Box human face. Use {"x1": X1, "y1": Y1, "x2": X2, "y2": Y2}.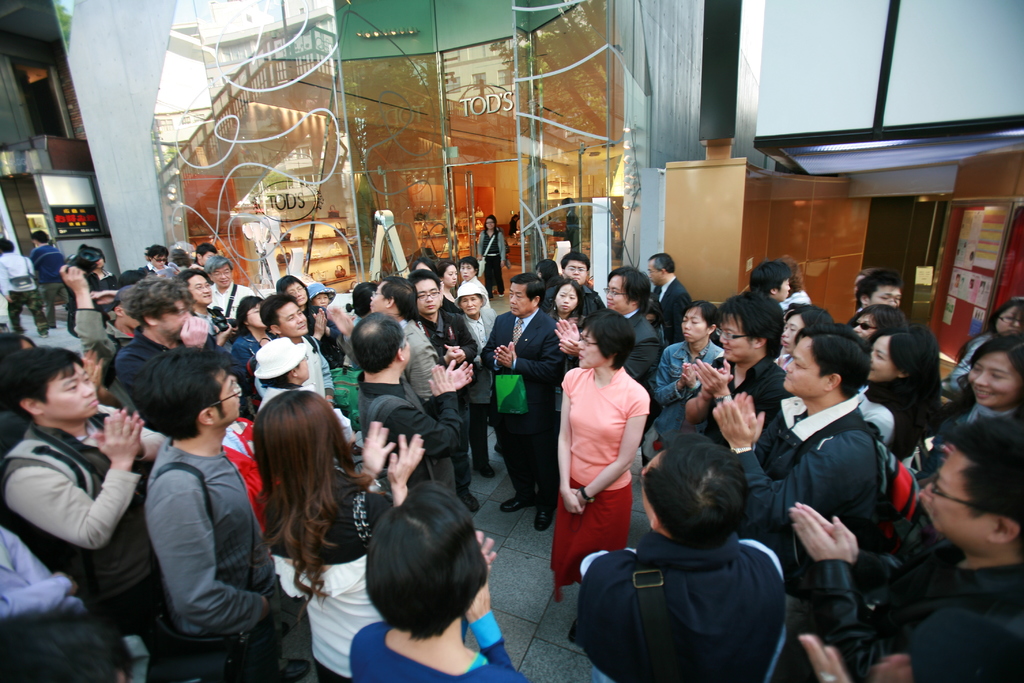
{"x1": 510, "y1": 283, "x2": 530, "y2": 315}.
